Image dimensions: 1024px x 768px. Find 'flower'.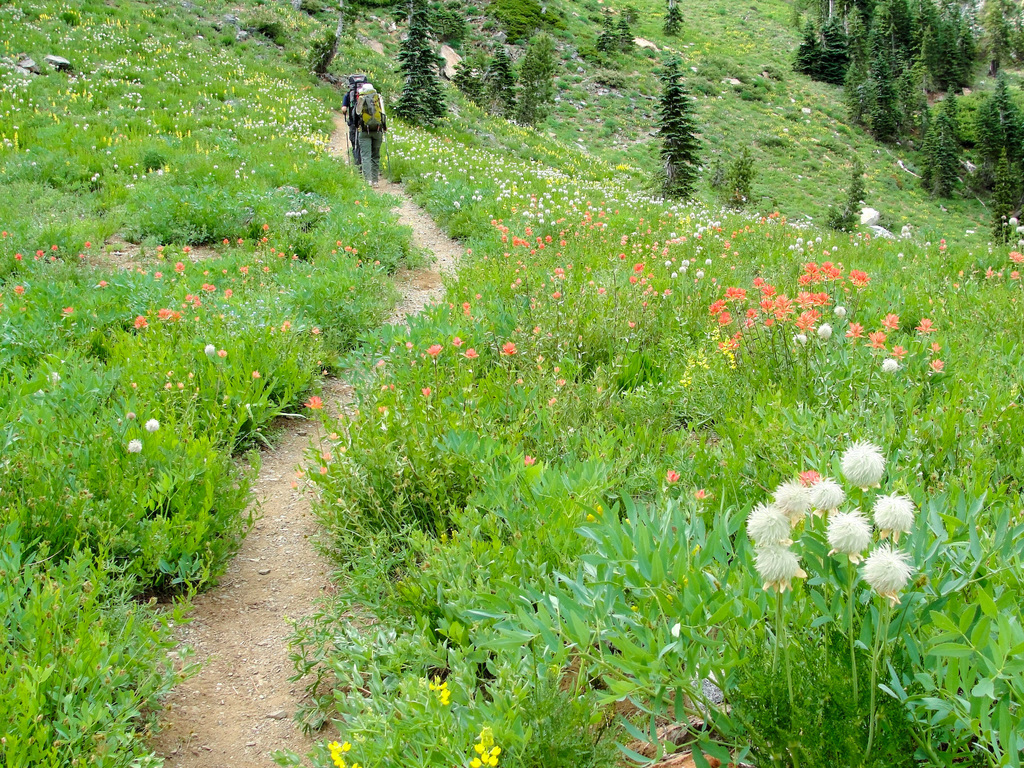
(870,490,916,532).
